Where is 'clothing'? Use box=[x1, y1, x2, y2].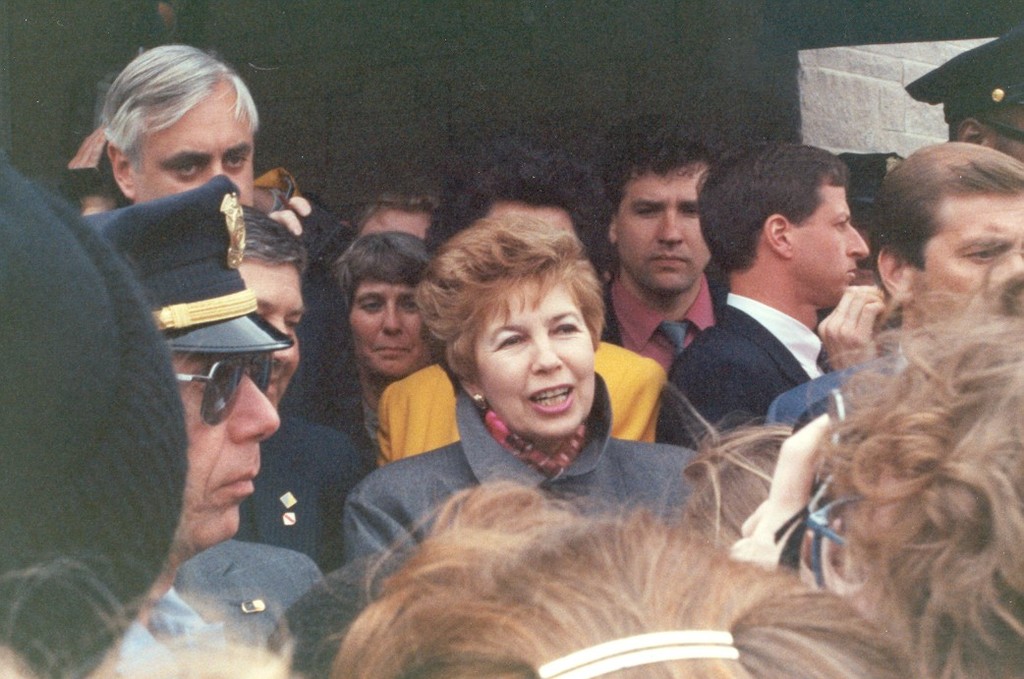
box=[234, 411, 358, 569].
